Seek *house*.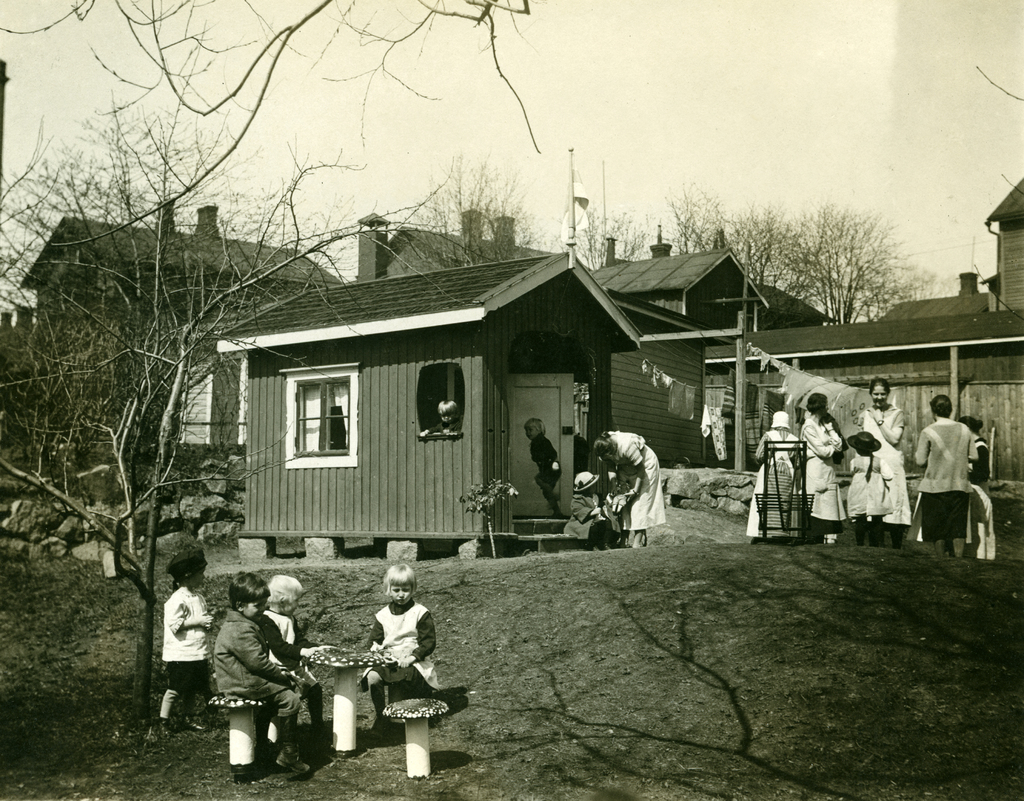
select_region(211, 244, 633, 553).
